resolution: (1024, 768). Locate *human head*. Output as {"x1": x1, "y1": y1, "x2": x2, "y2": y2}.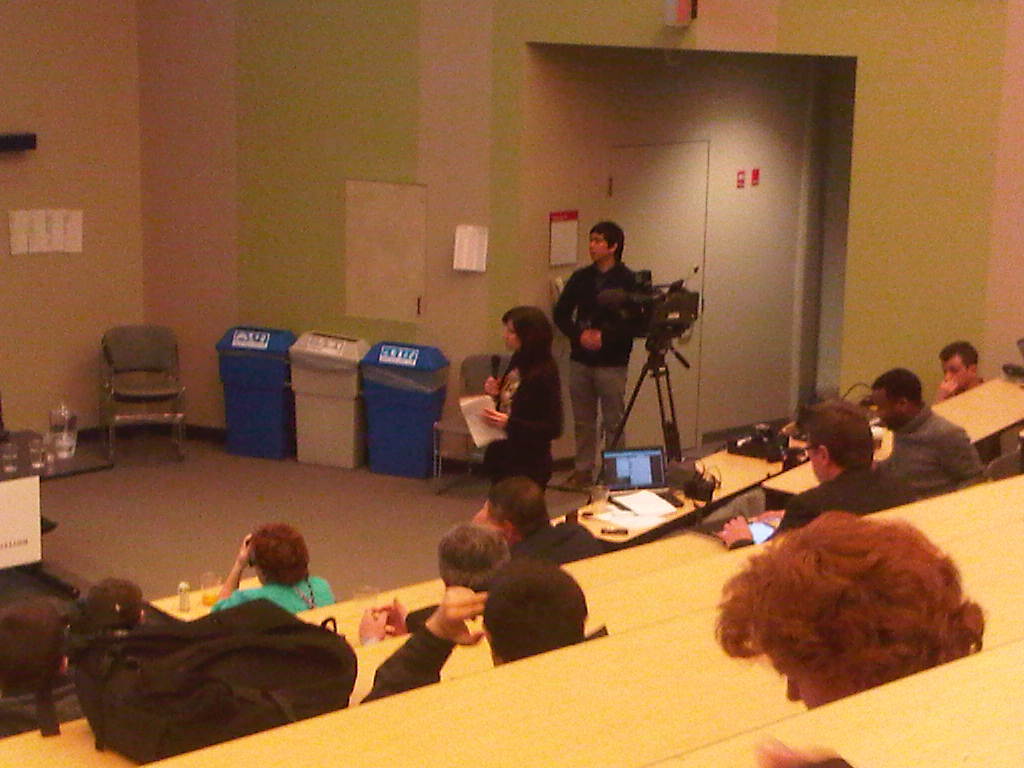
{"x1": 940, "y1": 341, "x2": 981, "y2": 388}.
